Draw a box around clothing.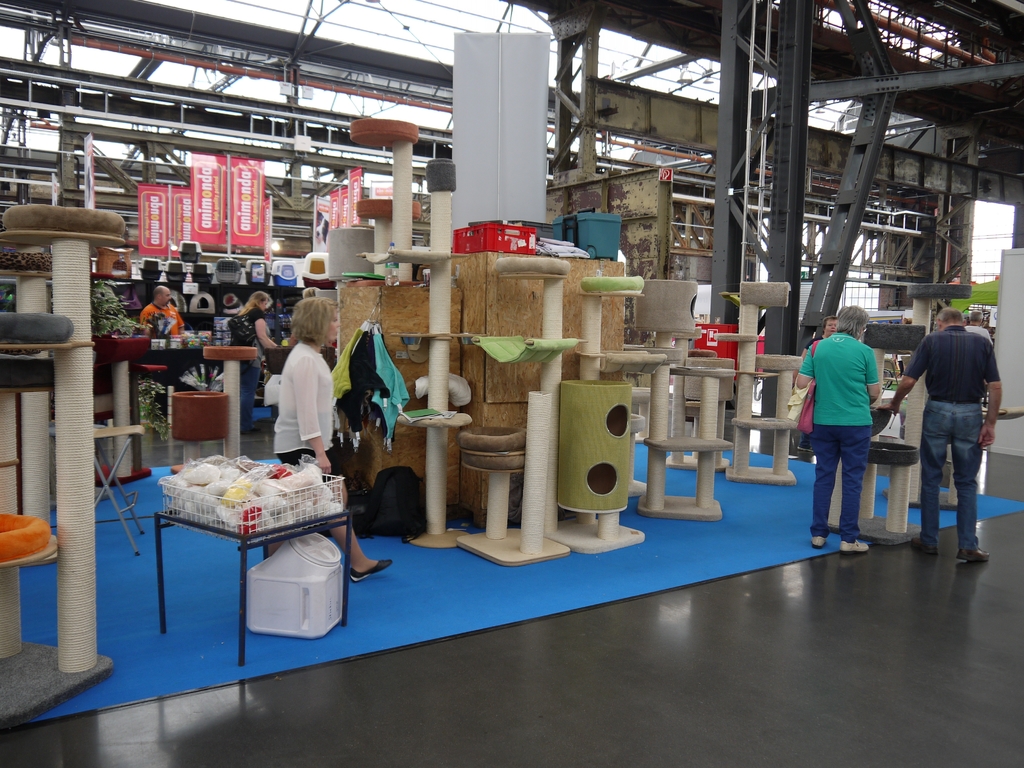
bbox=[897, 320, 1006, 547].
